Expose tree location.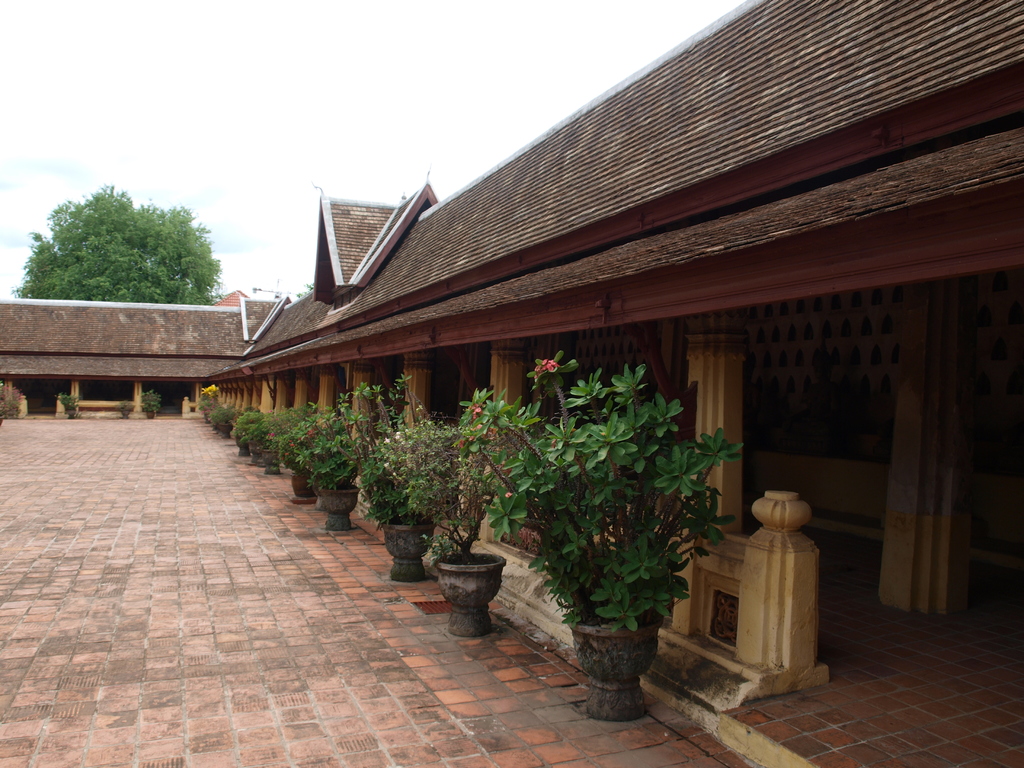
Exposed at detection(4, 178, 240, 318).
